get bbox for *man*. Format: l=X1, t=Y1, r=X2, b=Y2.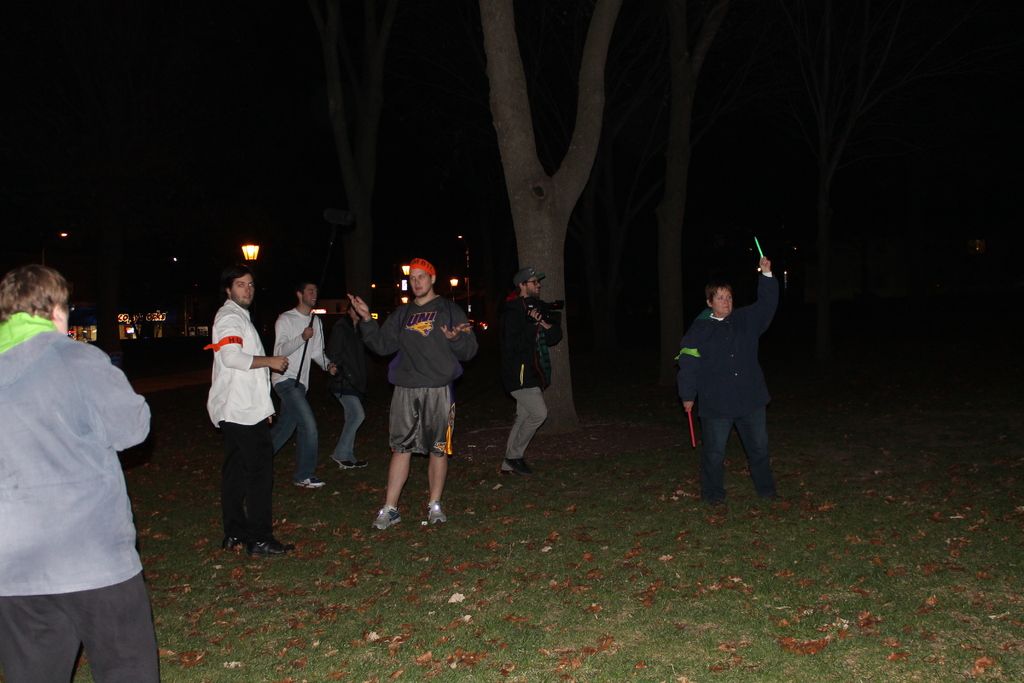
l=497, t=267, r=566, b=472.
